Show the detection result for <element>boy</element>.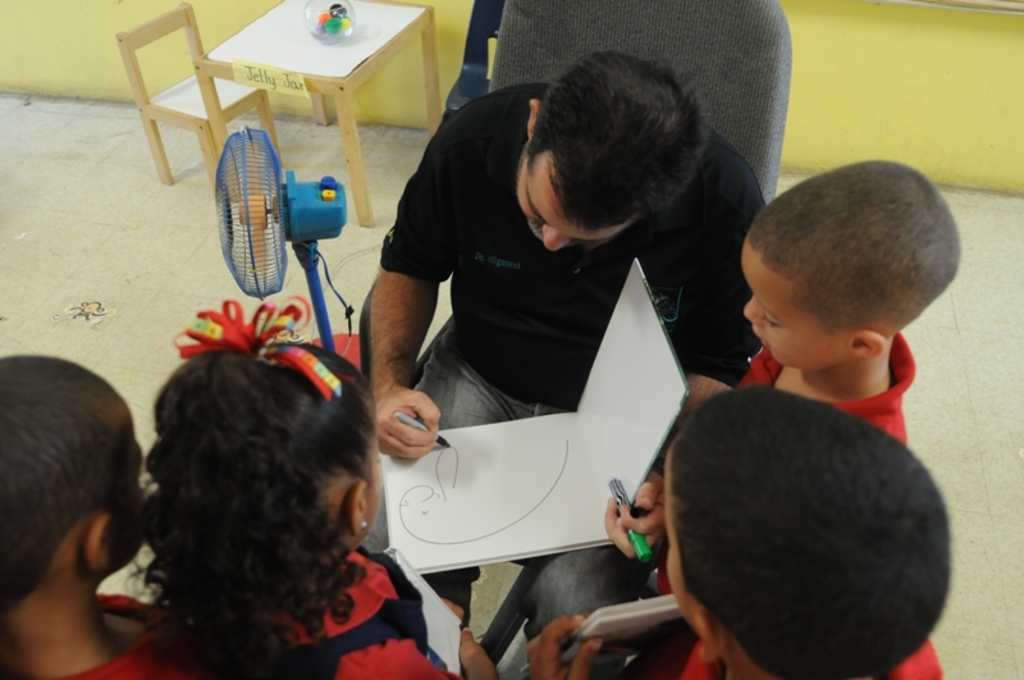
box=[662, 384, 954, 679].
